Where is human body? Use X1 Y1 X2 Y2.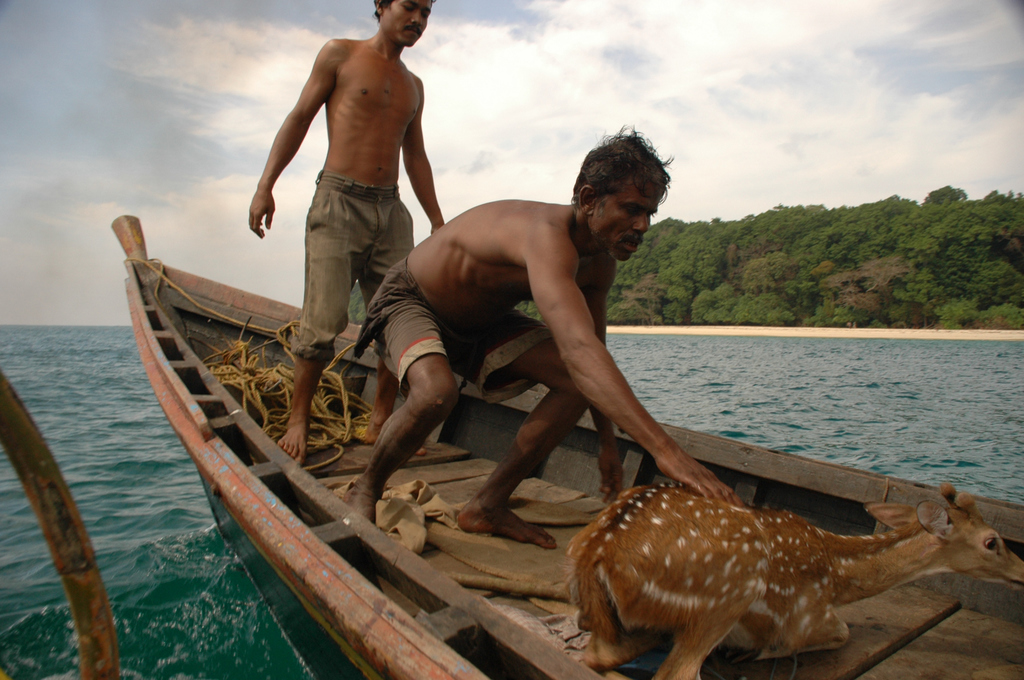
340 125 747 550.
